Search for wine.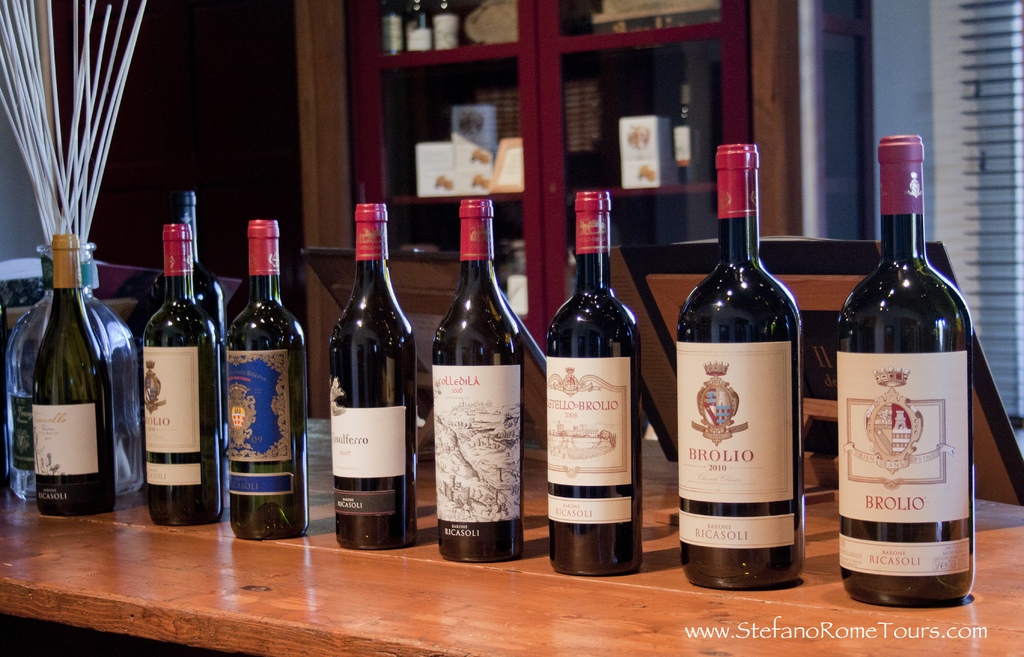
Found at (546, 190, 643, 578).
